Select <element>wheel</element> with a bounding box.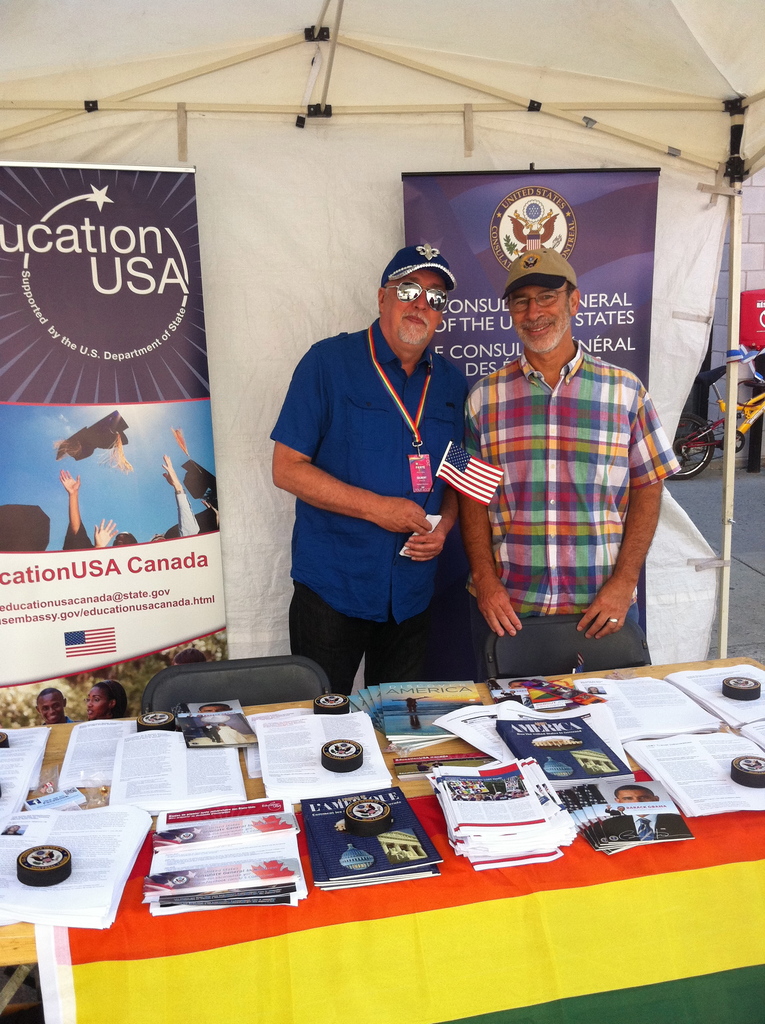
<box>730,755,764,791</box>.
